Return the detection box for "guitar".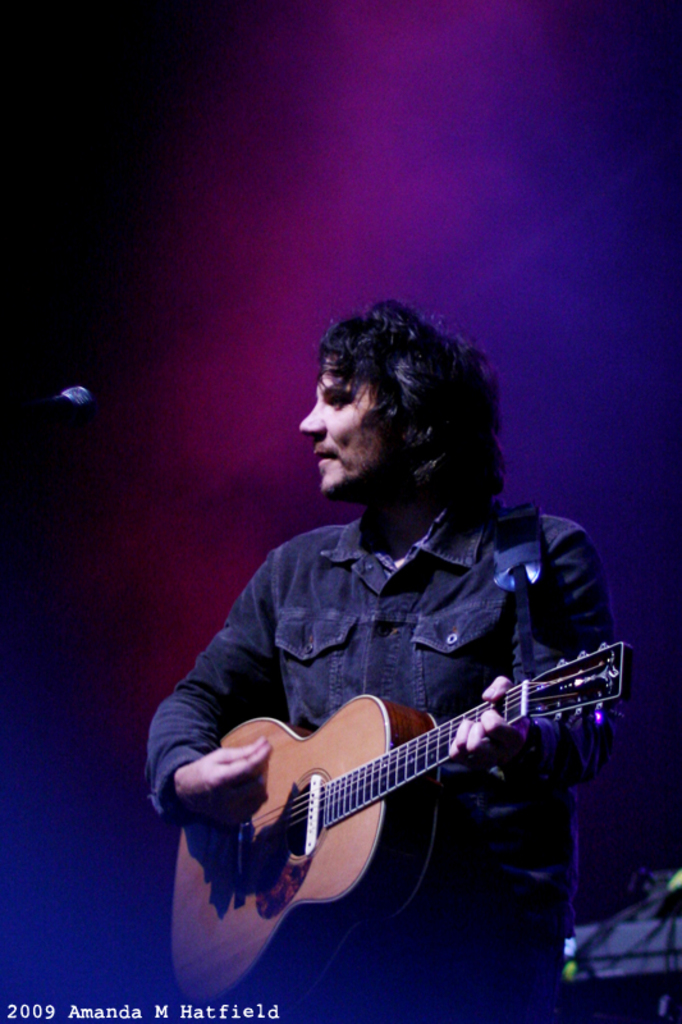
164 627 619 1018.
